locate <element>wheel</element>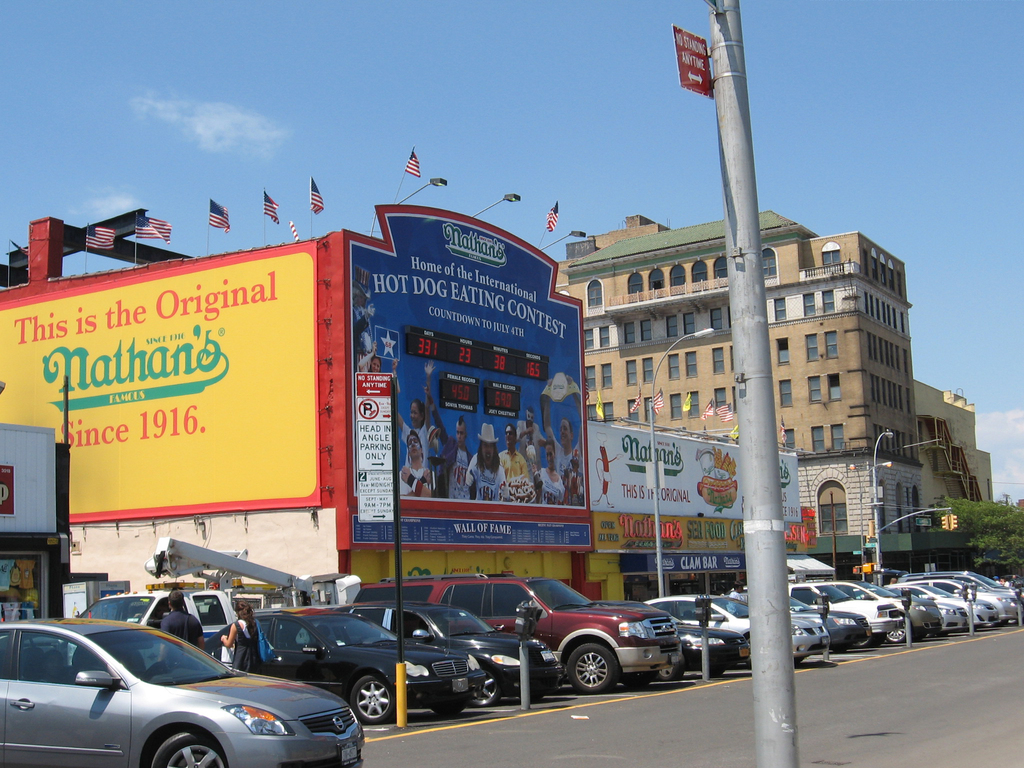
[left=433, top=700, right=472, bottom=714]
